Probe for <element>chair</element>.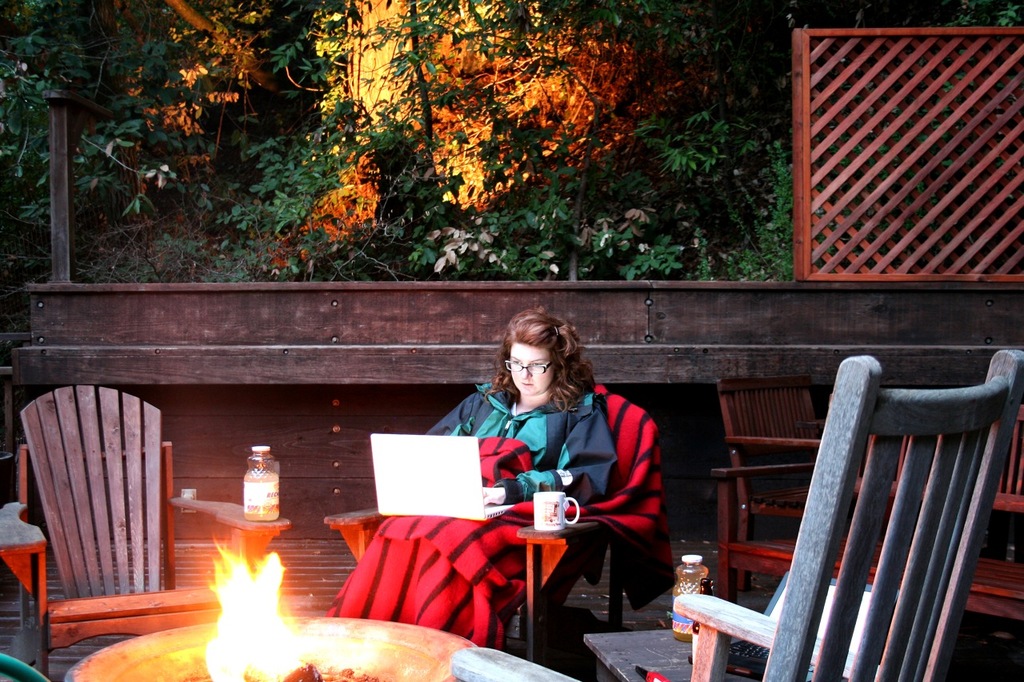
Probe result: detection(10, 326, 224, 678).
